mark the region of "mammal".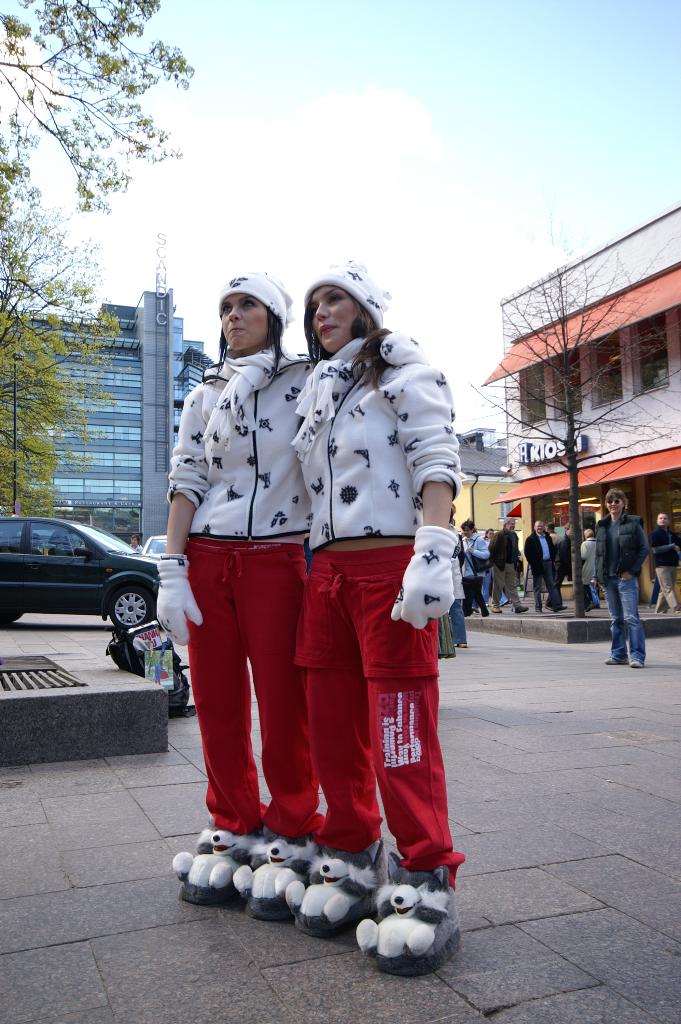
Region: Rect(646, 515, 680, 615).
